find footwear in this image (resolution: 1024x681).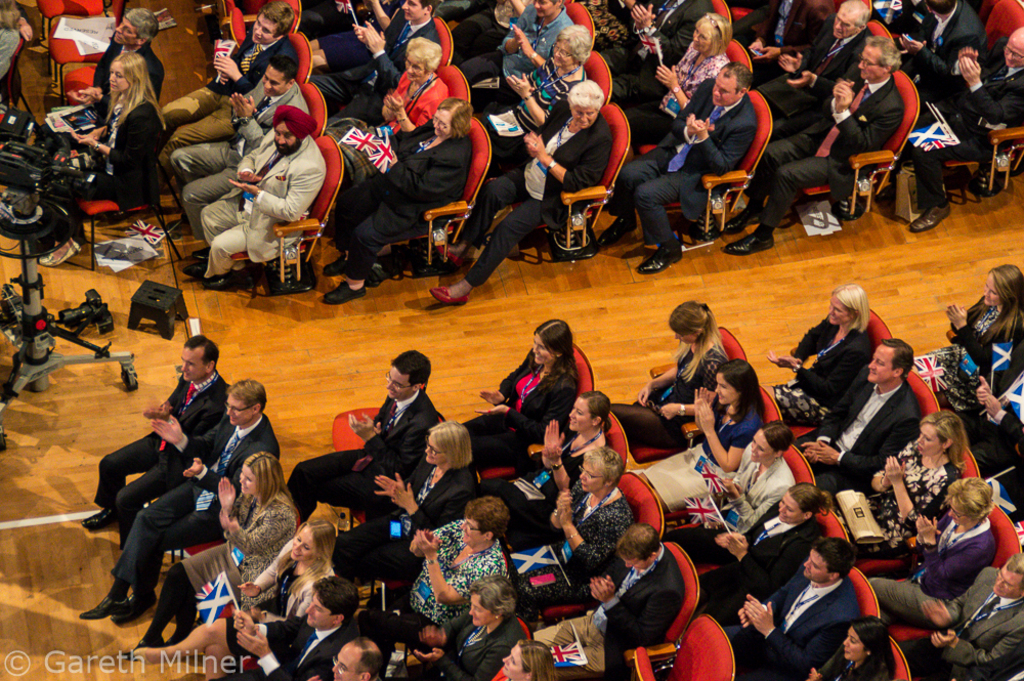
x1=727, y1=230, x2=776, y2=253.
